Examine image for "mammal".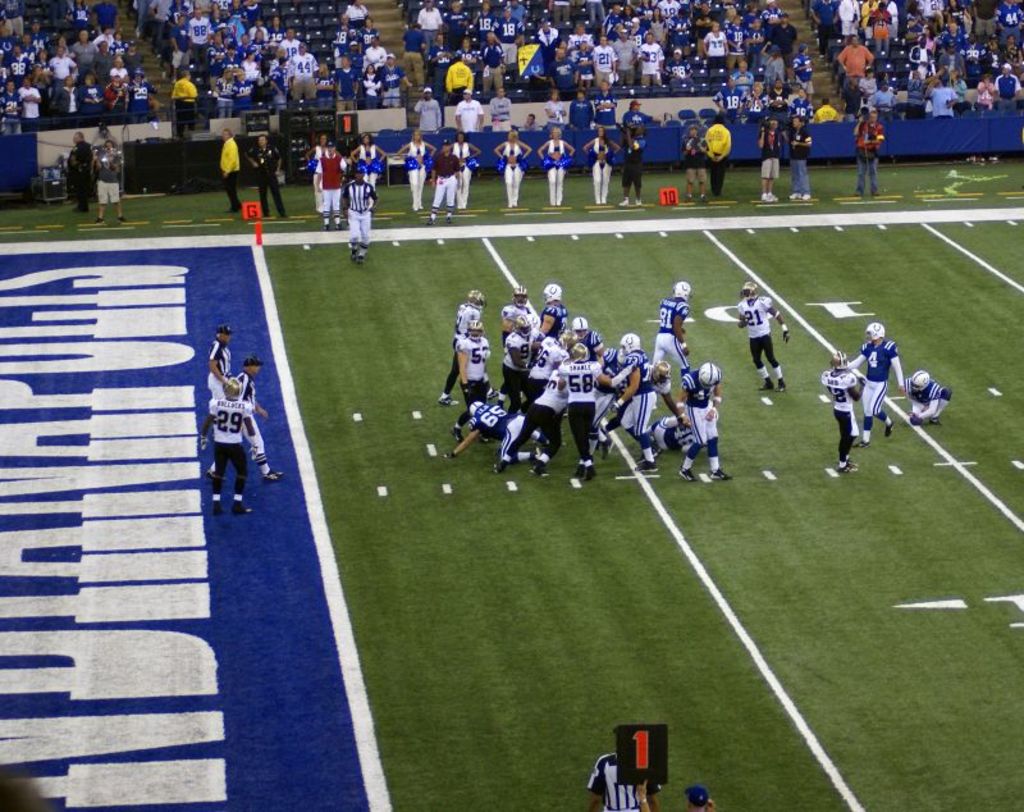
Examination result: region(502, 314, 535, 415).
